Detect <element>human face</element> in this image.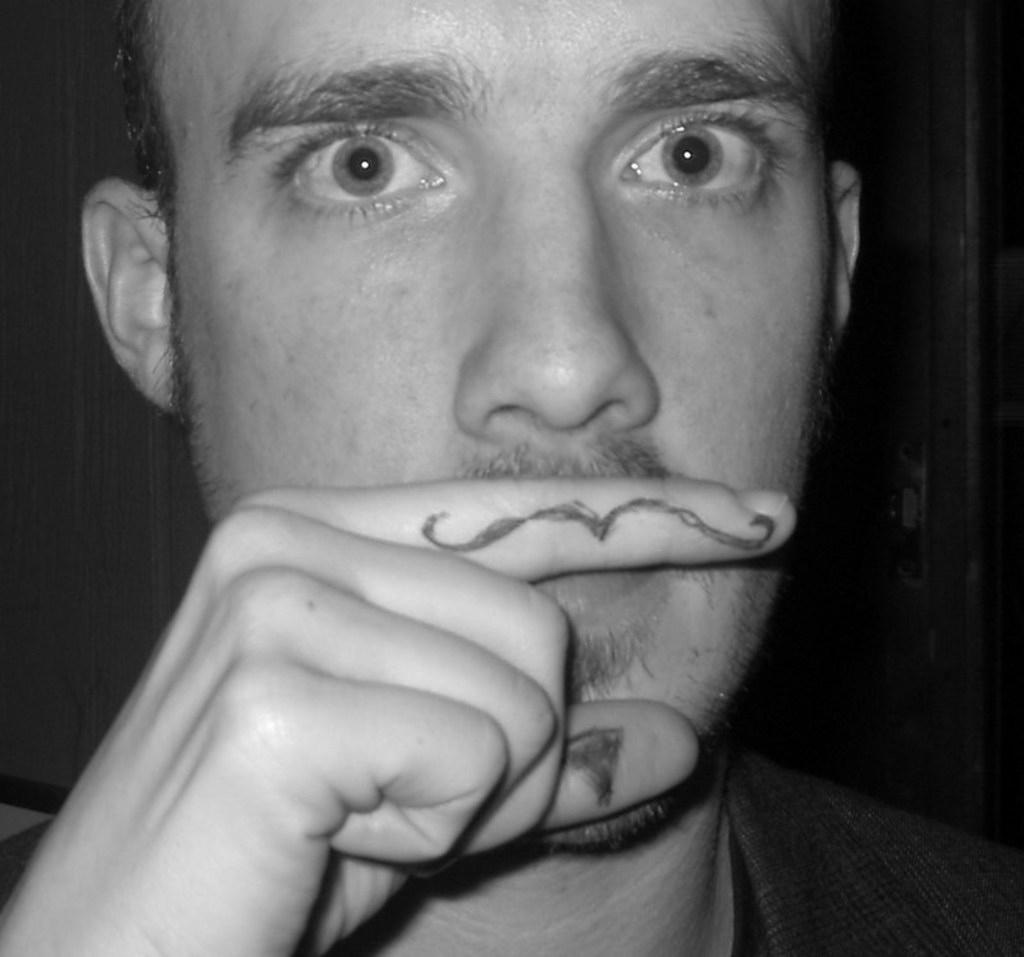
Detection: bbox=(146, 0, 832, 847).
